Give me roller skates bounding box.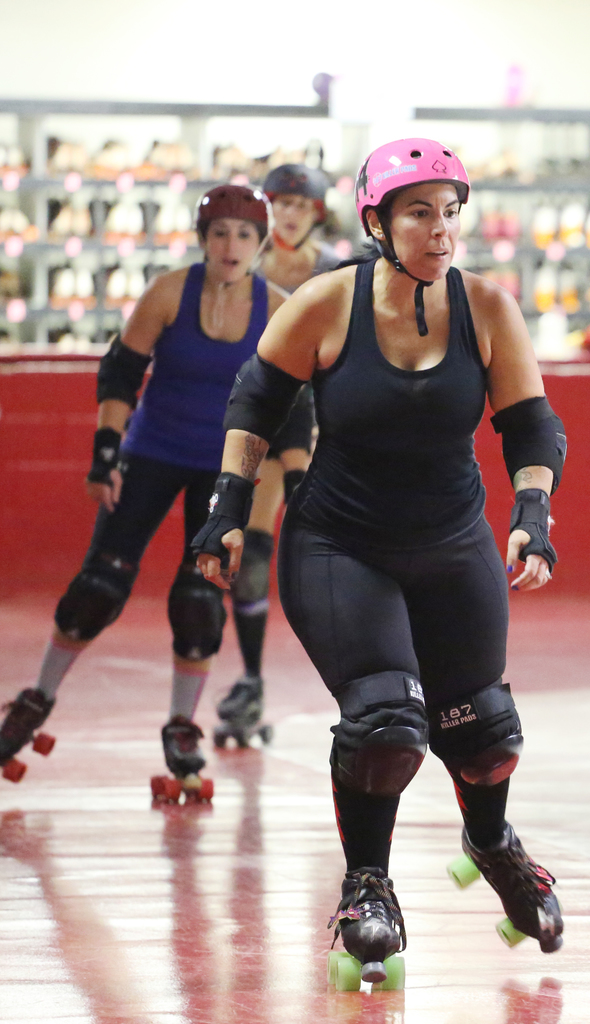
0, 682, 56, 787.
